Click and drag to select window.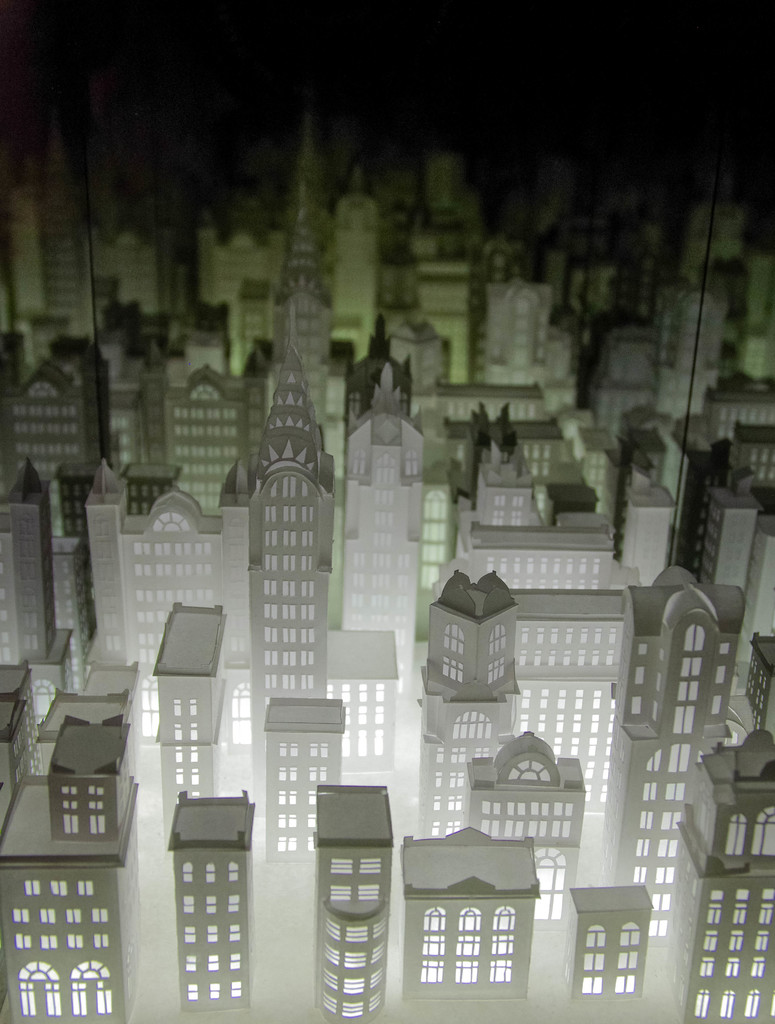
Selection: (232,981,242,998).
